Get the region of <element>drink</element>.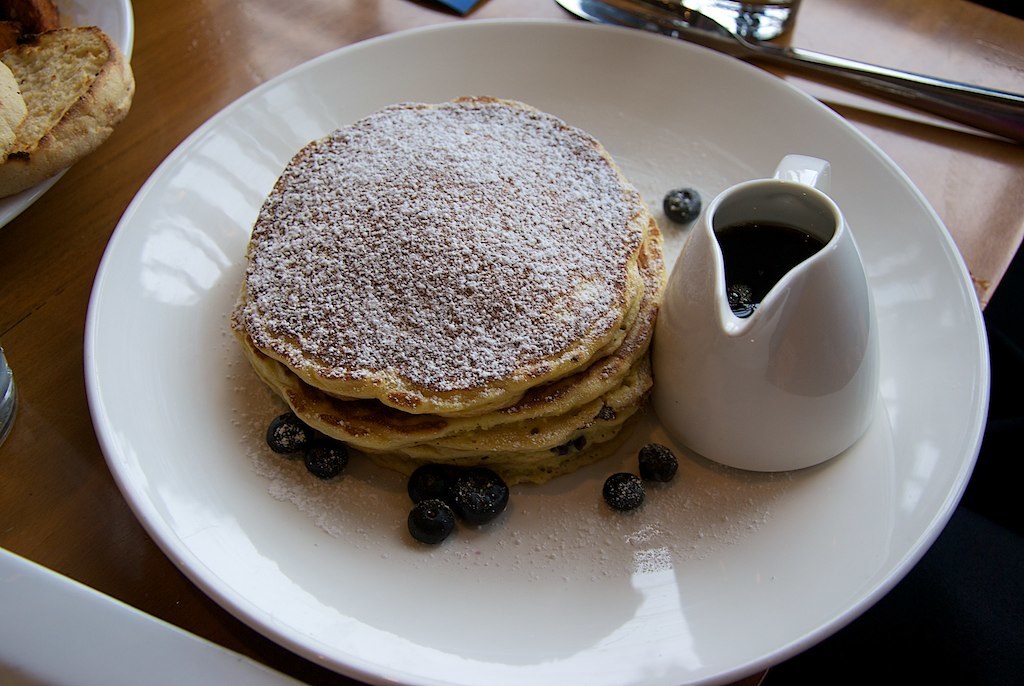
(x1=648, y1=135, x2=900, y2=480).
